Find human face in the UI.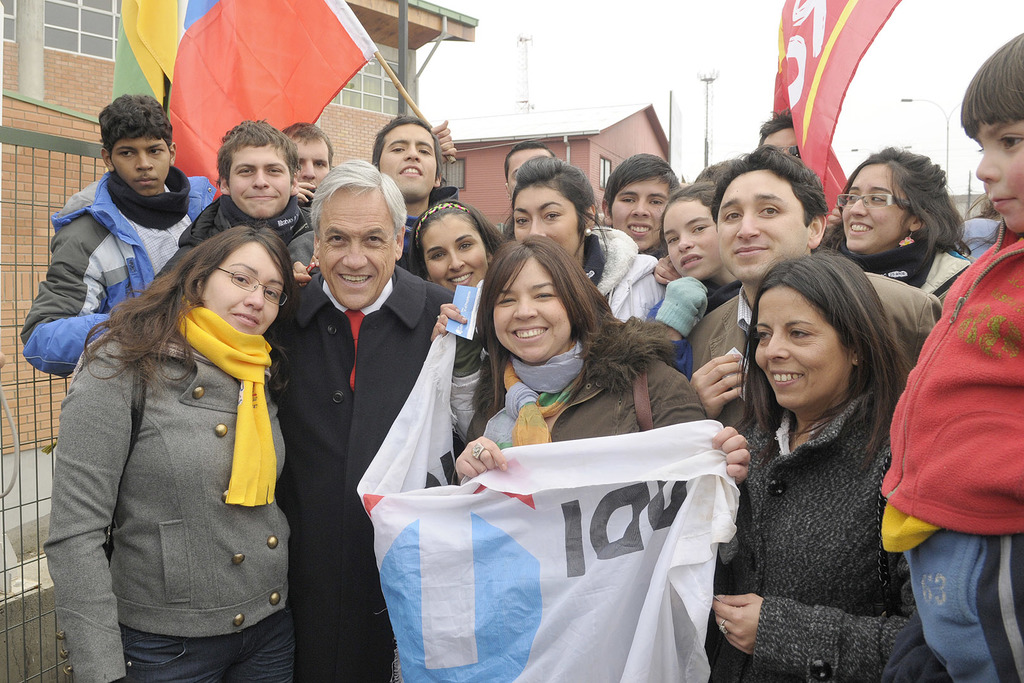
UI element at (756,285,853,409).
